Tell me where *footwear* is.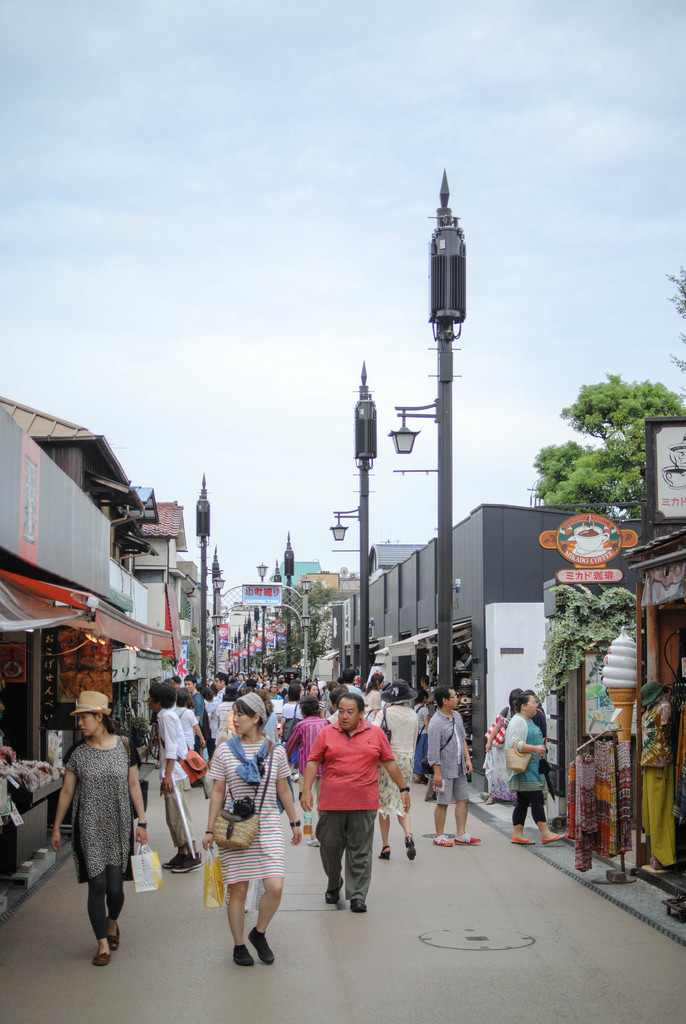
*footwear* is at crop(430, 834, 451, 850).
